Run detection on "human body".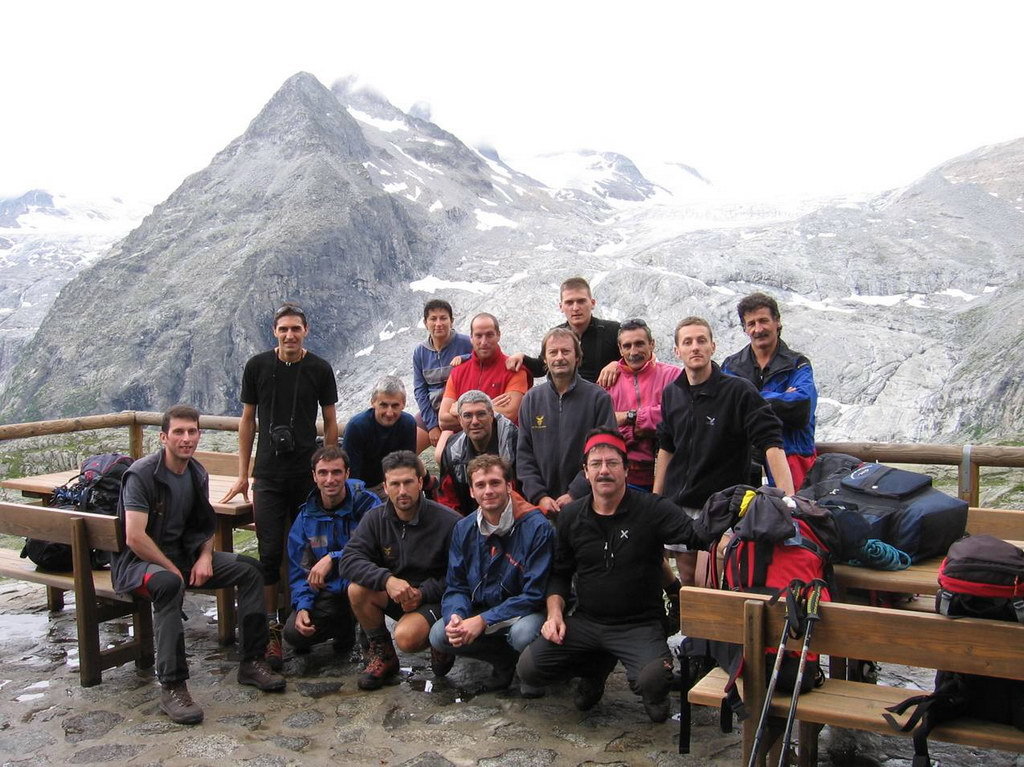
Result: 416 300 477 447.
